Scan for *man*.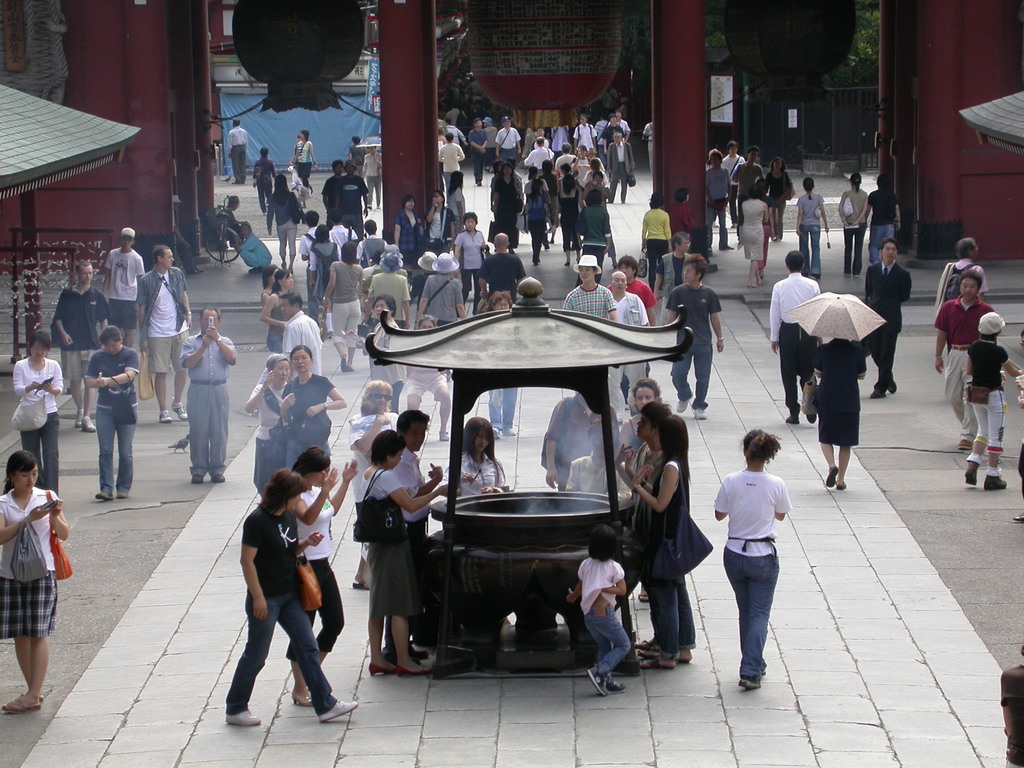
Scan result: 525:137:556:173.
